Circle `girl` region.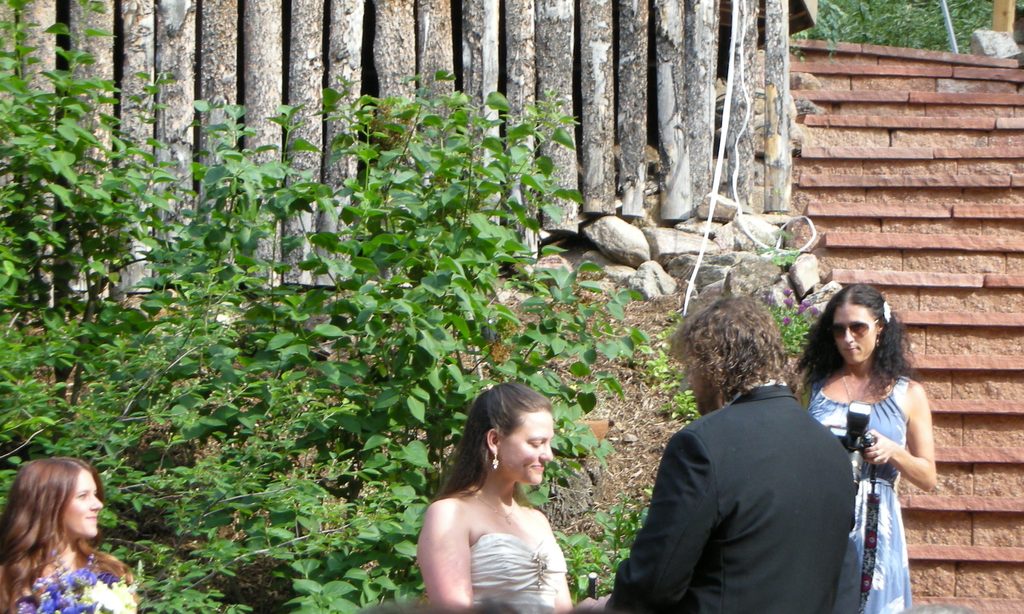
Region: region(414, 384, 576, 613).
